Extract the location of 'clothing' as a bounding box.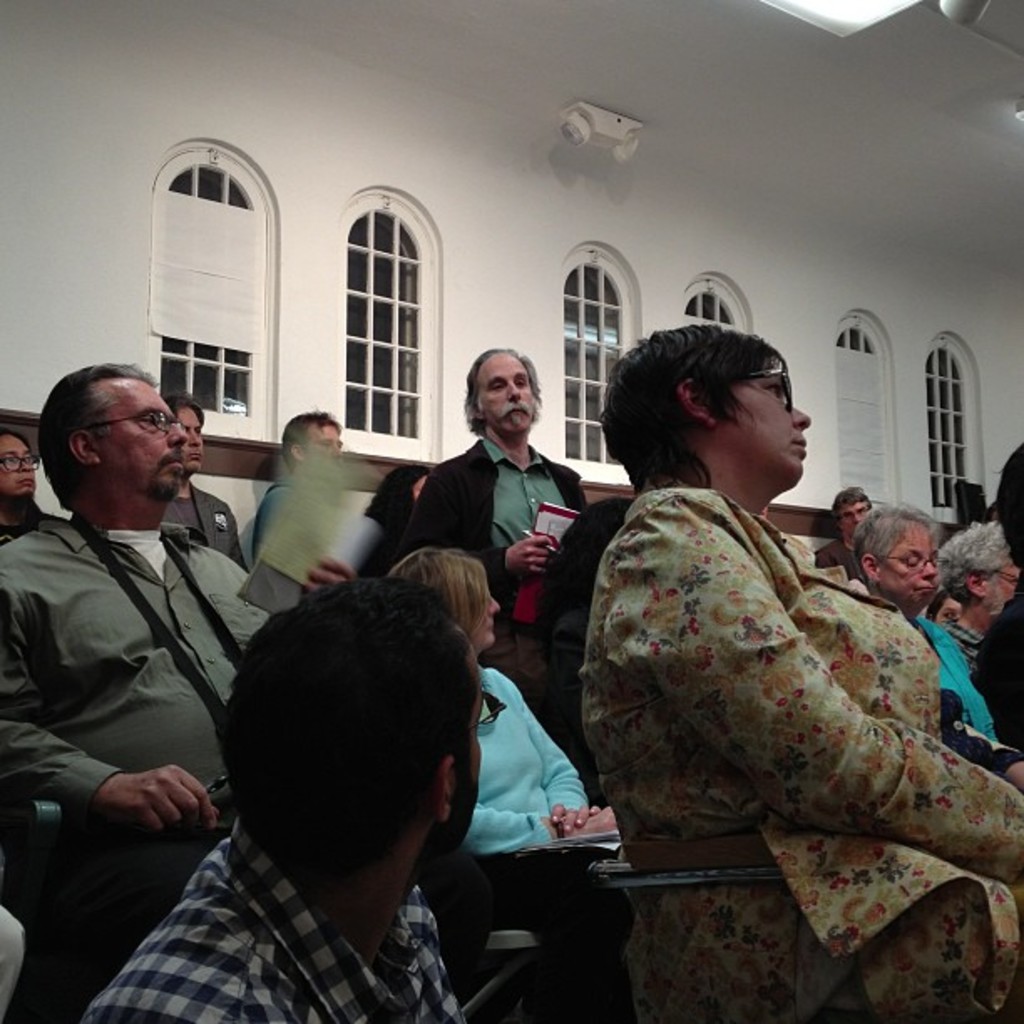
select_region(422, 435, 587, 604).
